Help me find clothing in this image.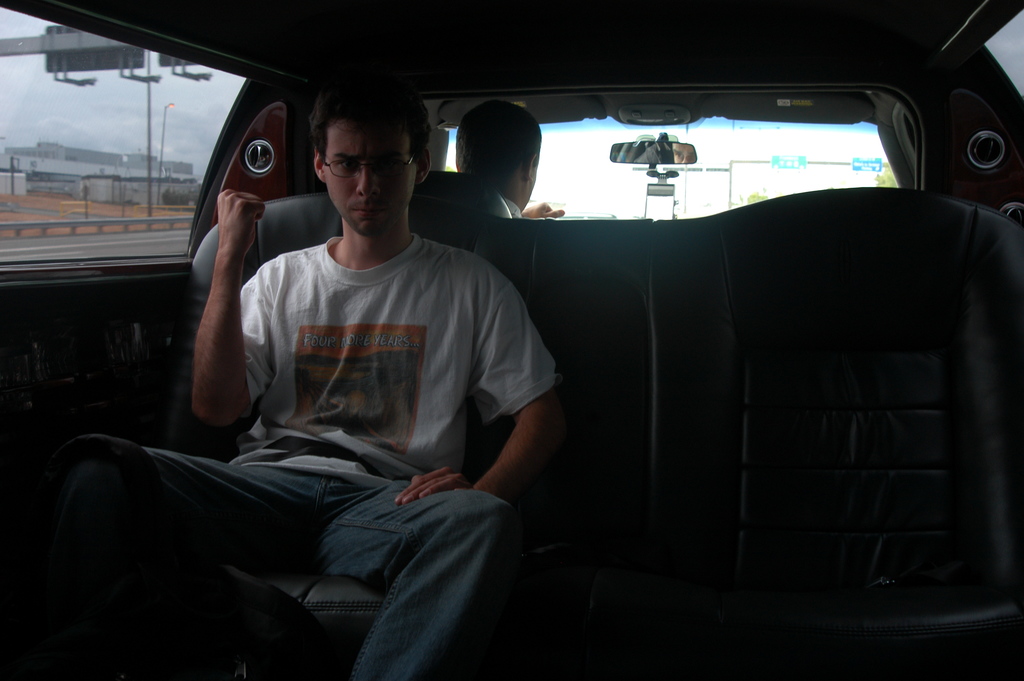
Found it: <region>73, 236, 524, 673</region>.
